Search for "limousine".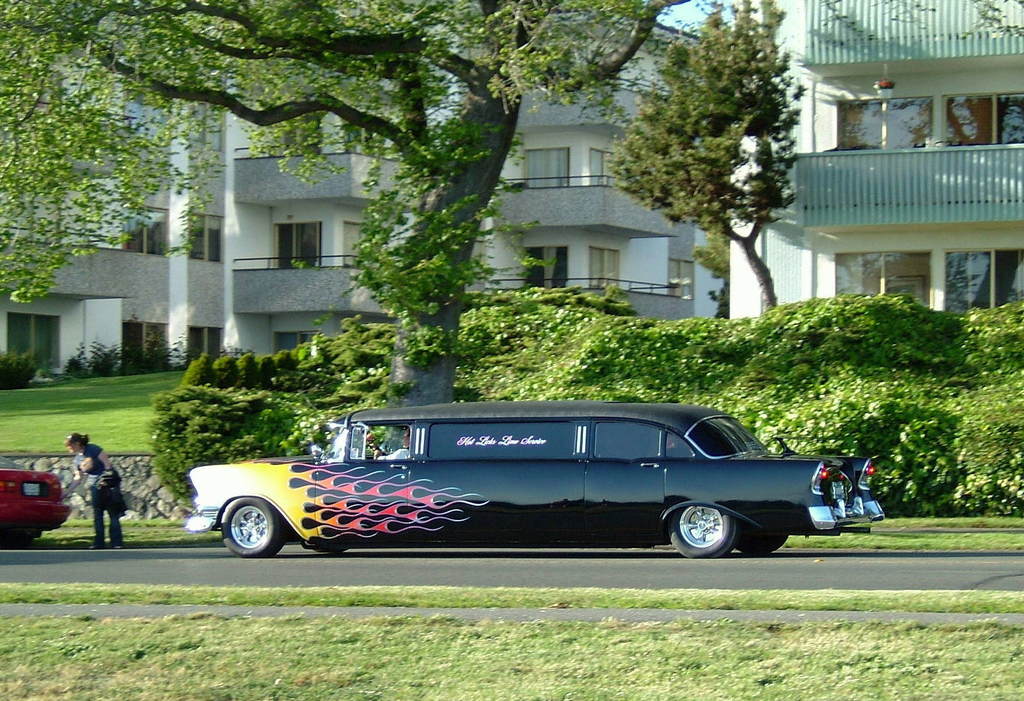
Found at region(188, 401, 885, 559).
